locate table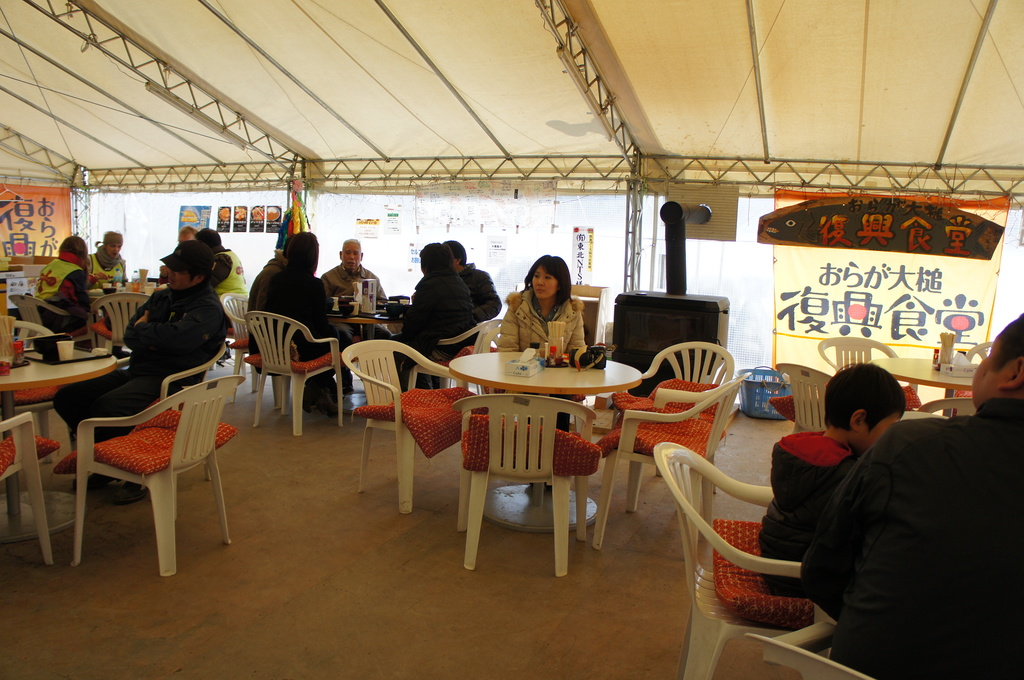
449/348/642/538
